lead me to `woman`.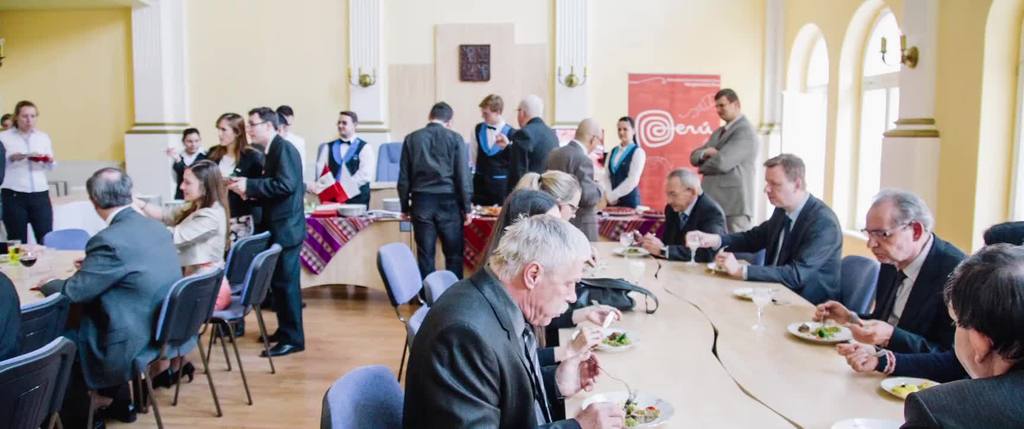
Lead to <box>195,111,264,218</box>.
